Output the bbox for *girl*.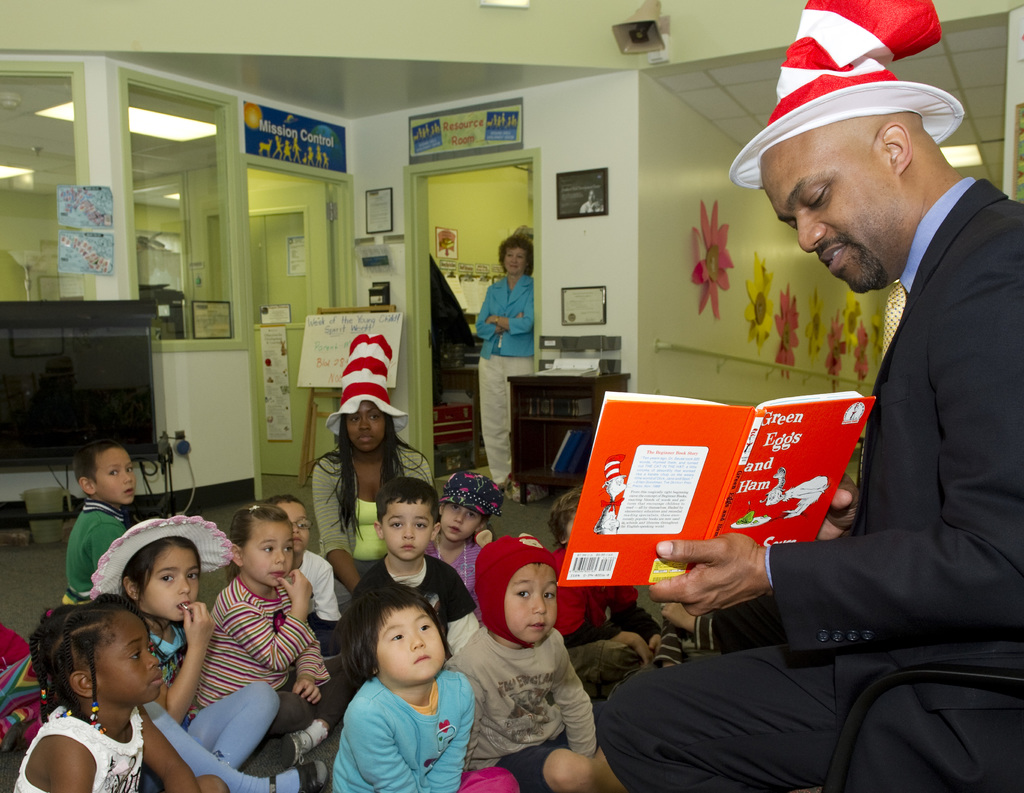
342,582,480,787.
